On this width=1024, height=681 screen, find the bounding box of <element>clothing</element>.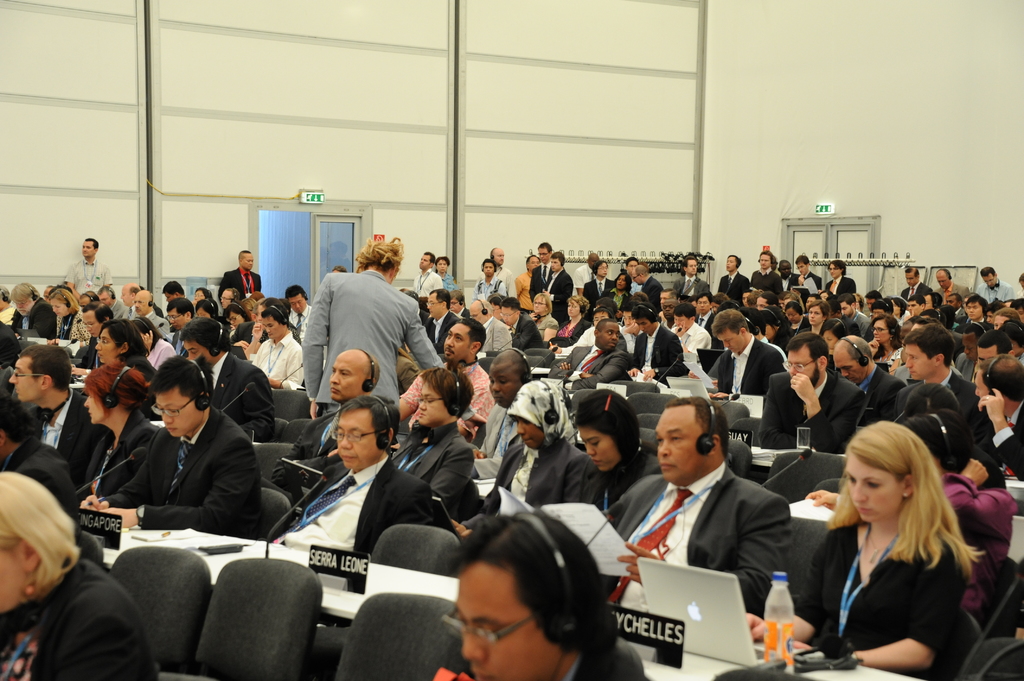
Bounding box: 715/330/786/408.
